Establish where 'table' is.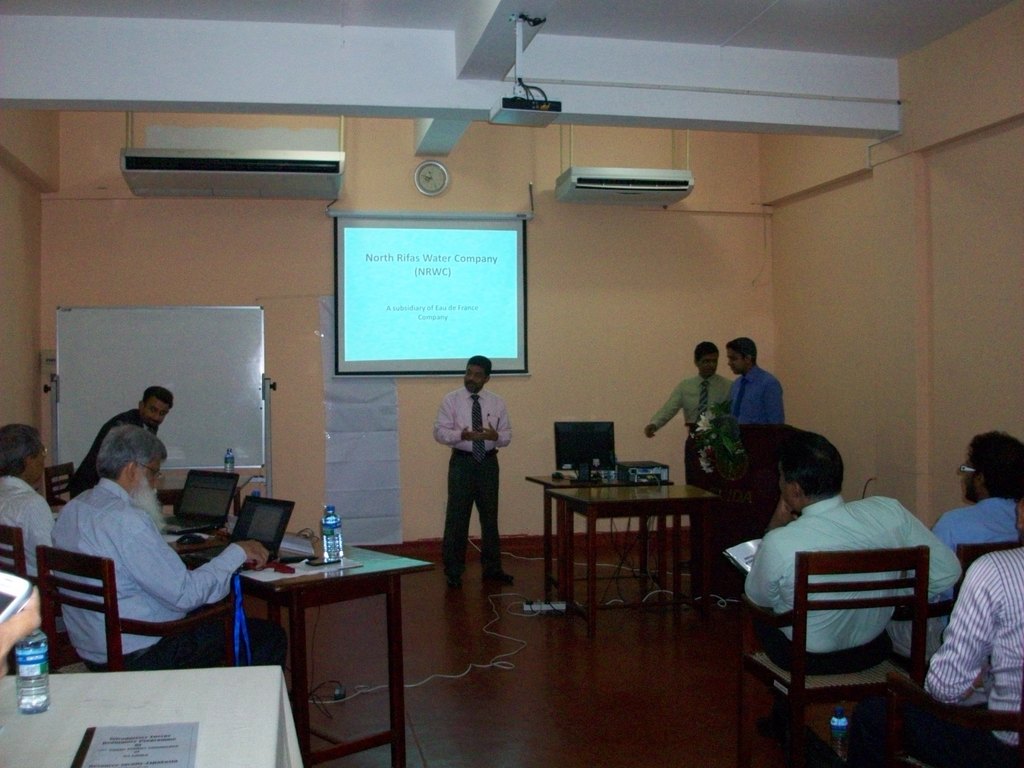
Established at region(546, 483, 721, 635).
